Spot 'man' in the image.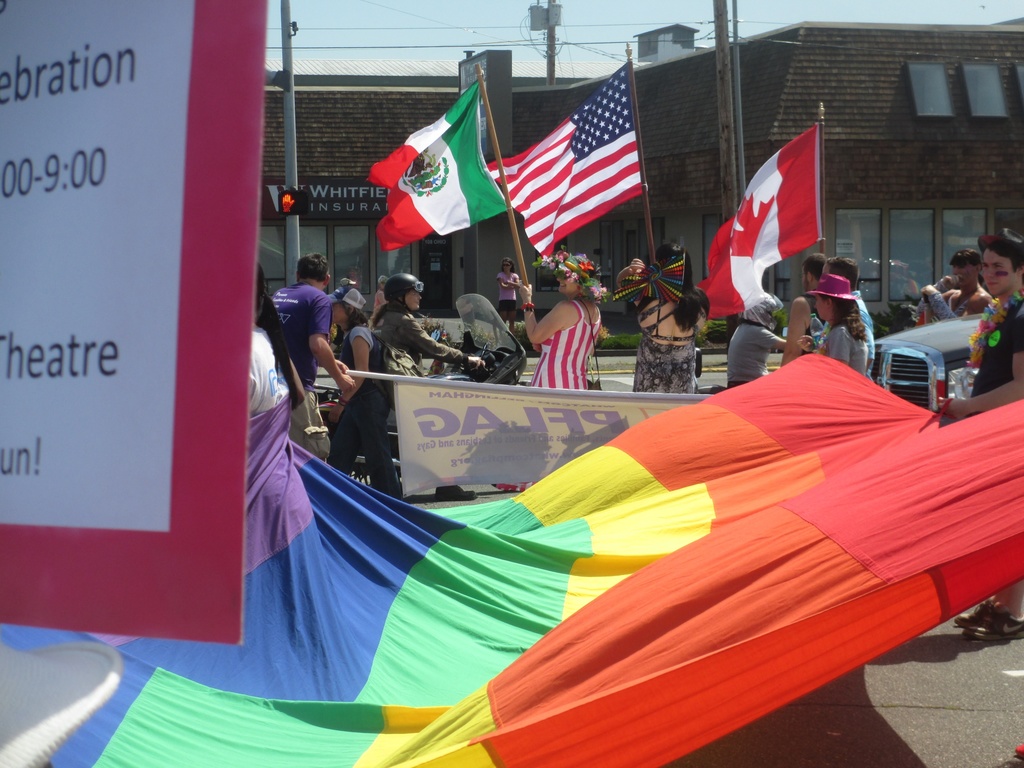
'man' found at (left=778, top=251, right=828, bottom=367).
